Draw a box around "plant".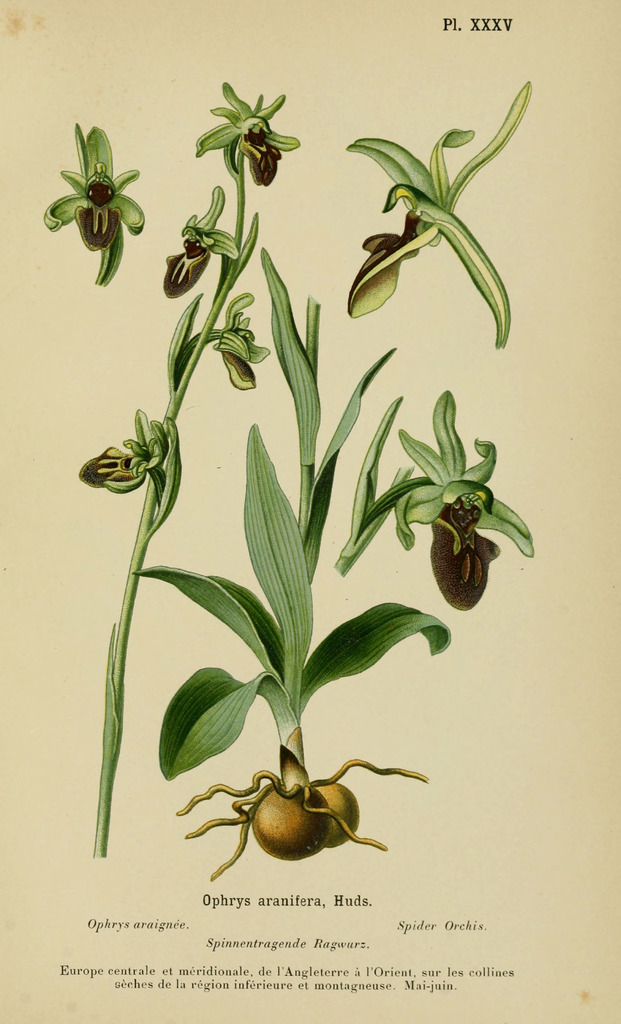
<region>44, 123, 145, 282</region>.
